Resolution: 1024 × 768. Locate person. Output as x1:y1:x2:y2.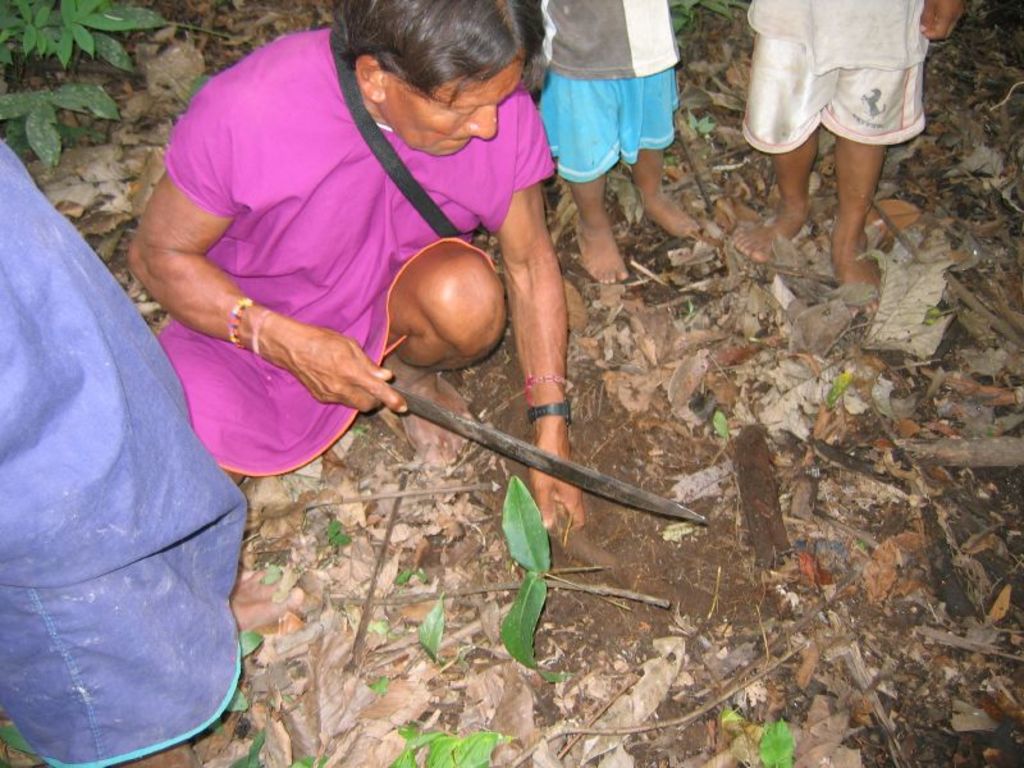
736:0:987:289.
